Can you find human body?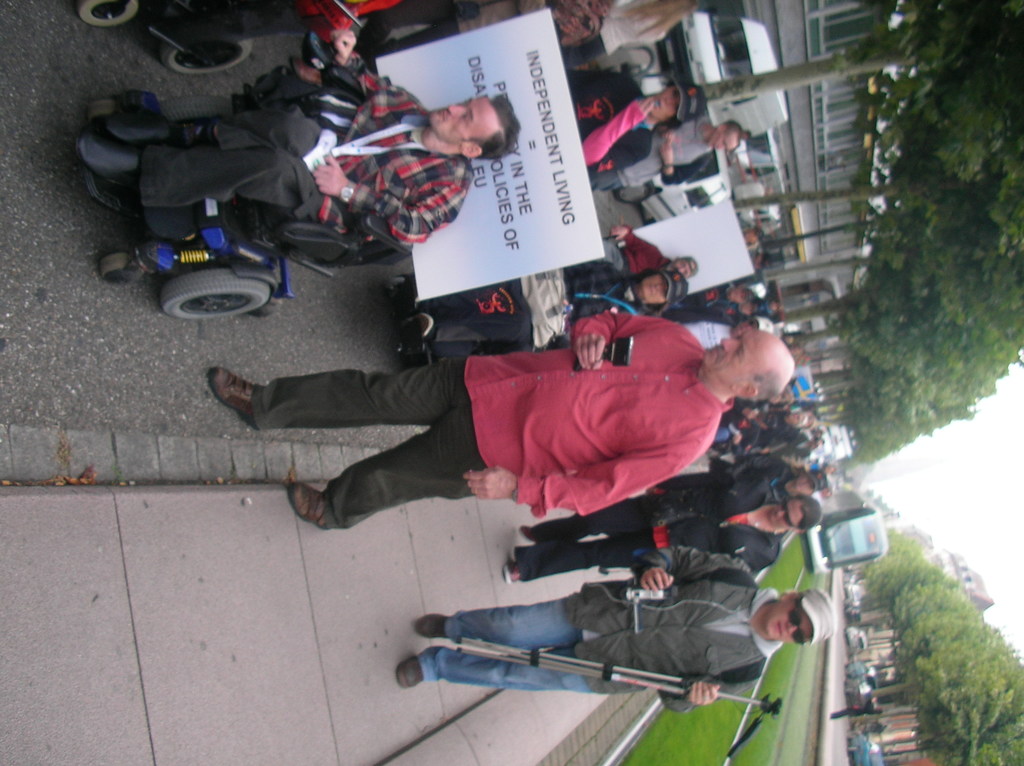
Yes, bounding box: detection(72, 28, 438, 261).
